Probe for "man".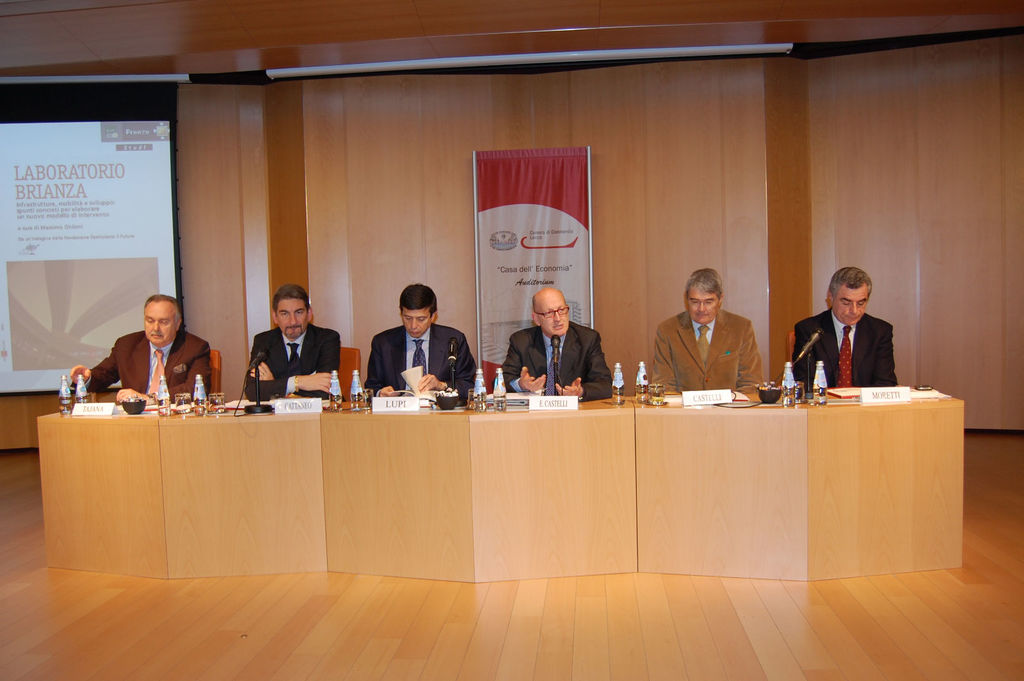
Probe result: [644,268,764,390].
